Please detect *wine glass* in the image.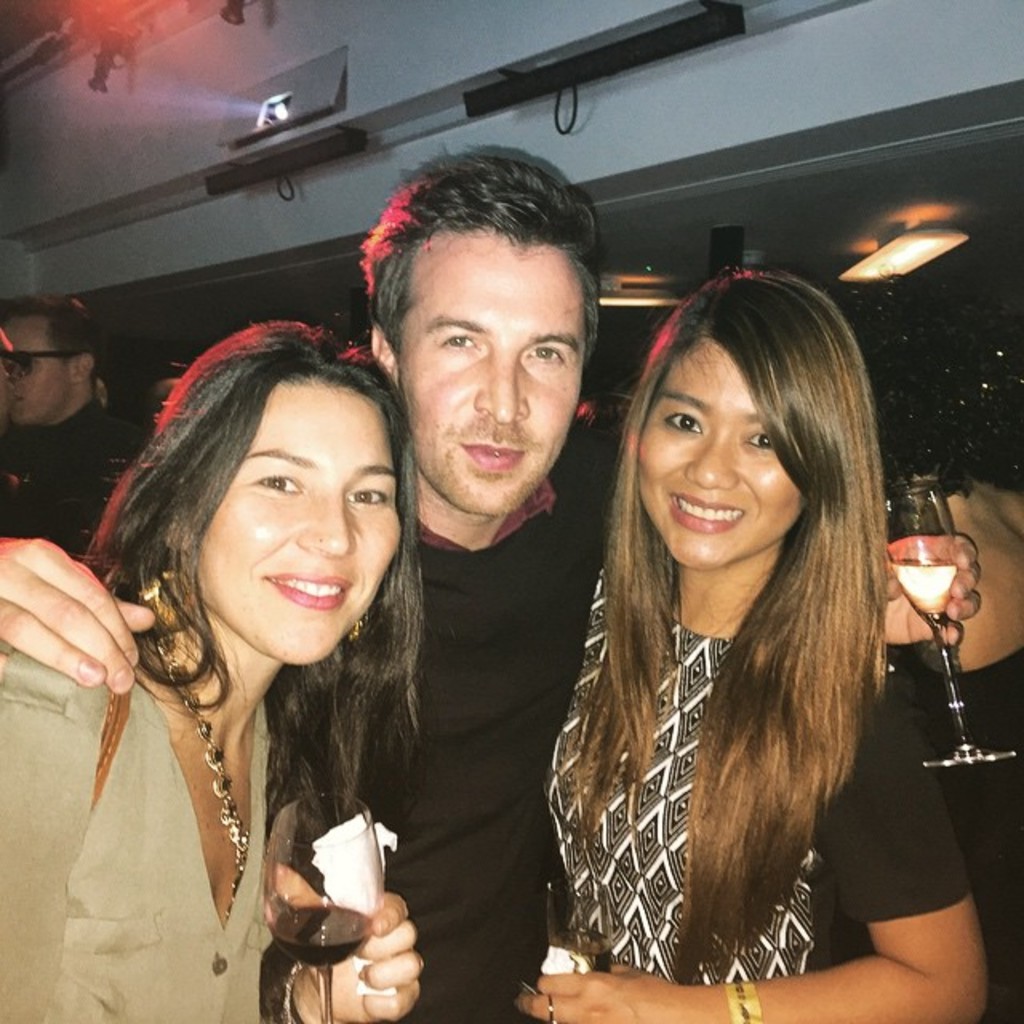
(264, 792, 379, 1022).
